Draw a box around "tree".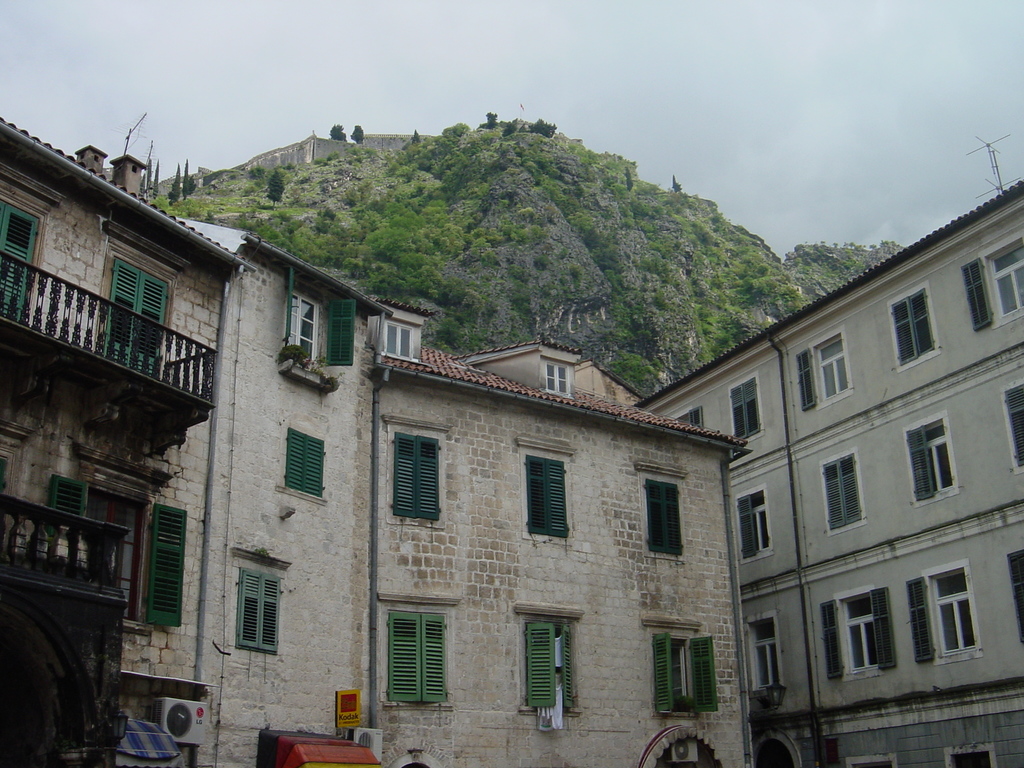
{"x1": 152, "y1": 161, "x2": 161, "y2": 196}.
